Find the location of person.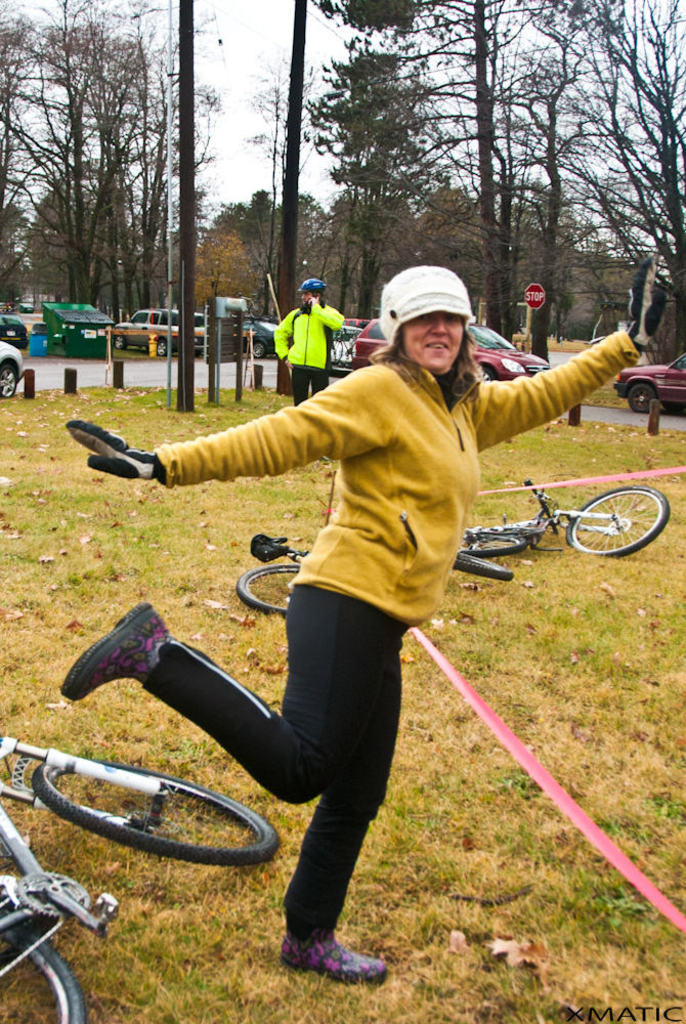
Location: (left=282, top=266, right=348, bottom=381).
